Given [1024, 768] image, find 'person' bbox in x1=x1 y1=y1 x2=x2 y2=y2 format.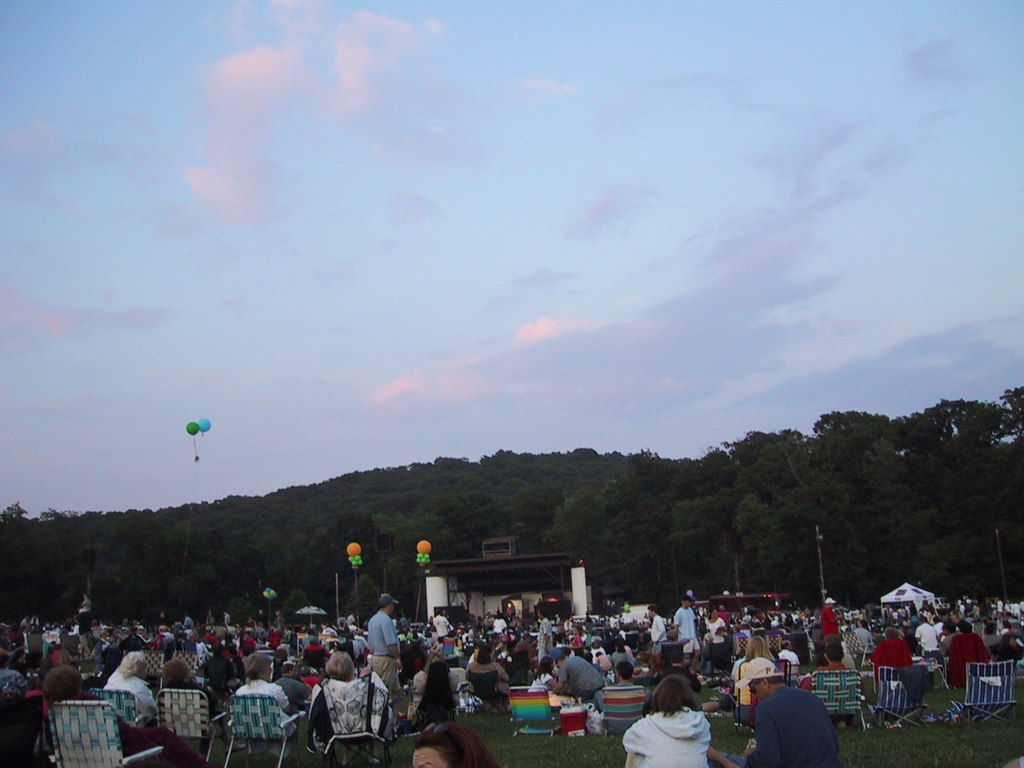
x1=707 y1=607 x2=726 y2=664.
